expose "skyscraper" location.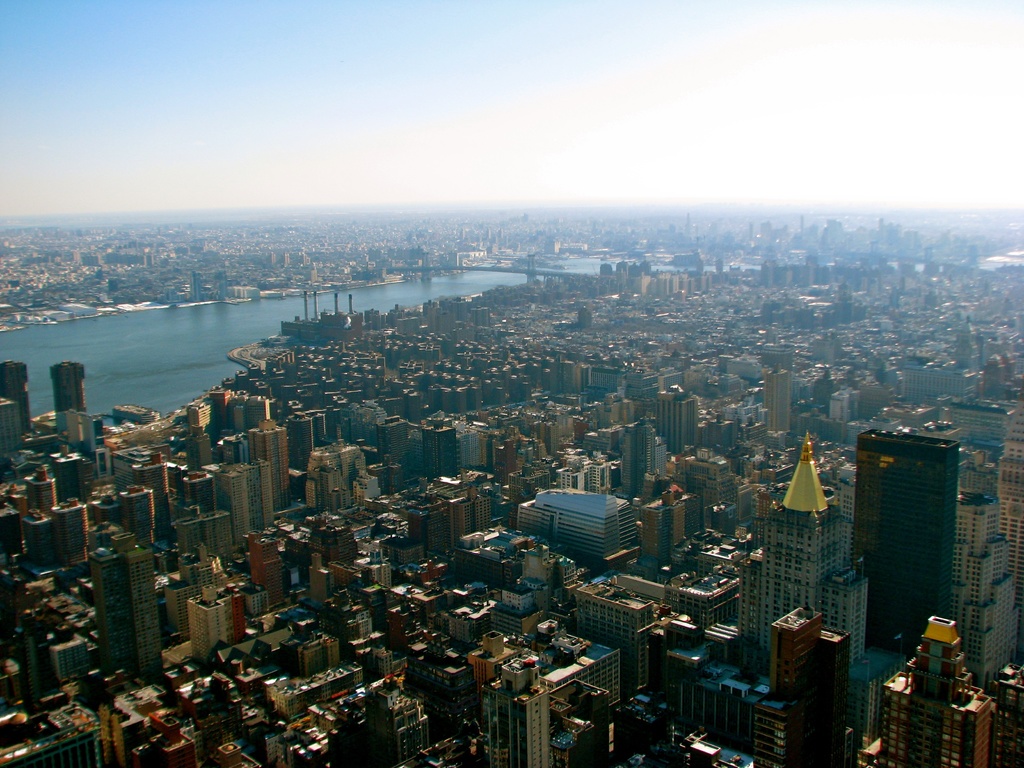
Exposed at <region>0, 695, 102, 767</region>.
